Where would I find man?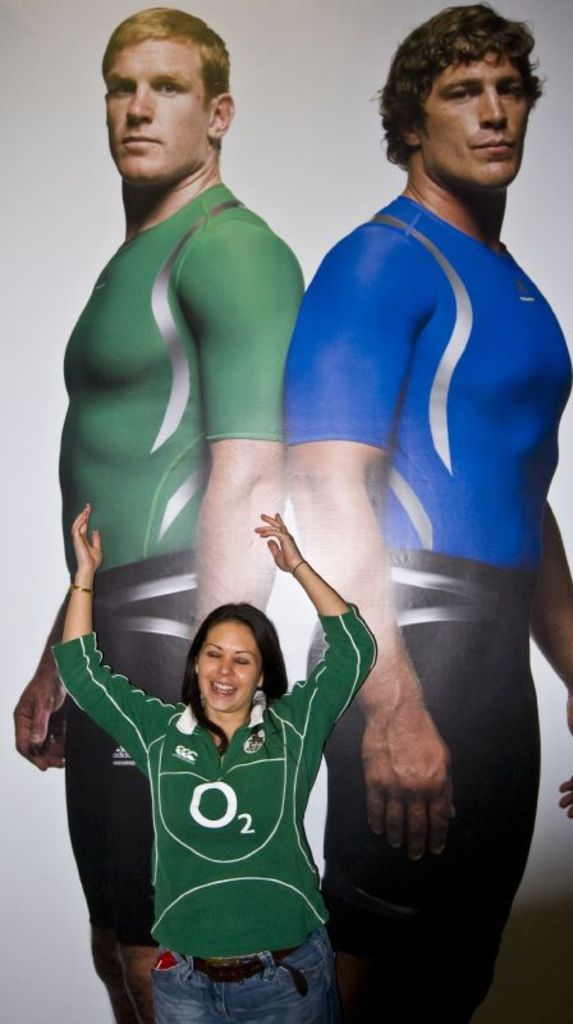
At crop(9, 0, 311, 1021).
